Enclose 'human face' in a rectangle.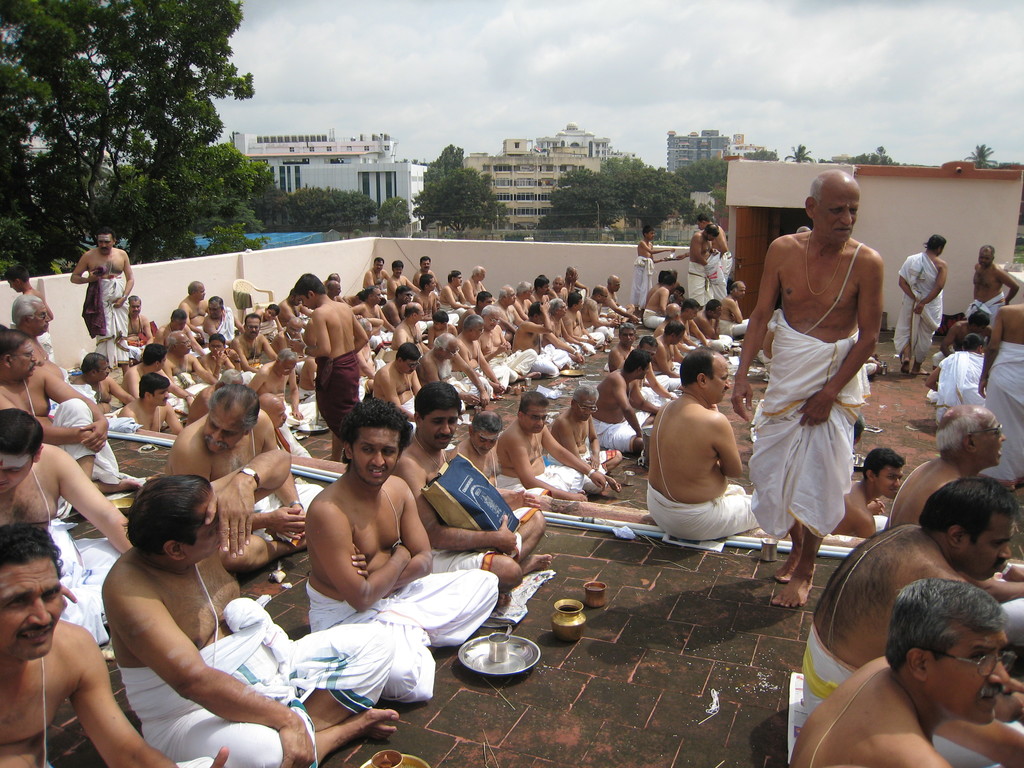
crop(953, 515, 1011, 583).
